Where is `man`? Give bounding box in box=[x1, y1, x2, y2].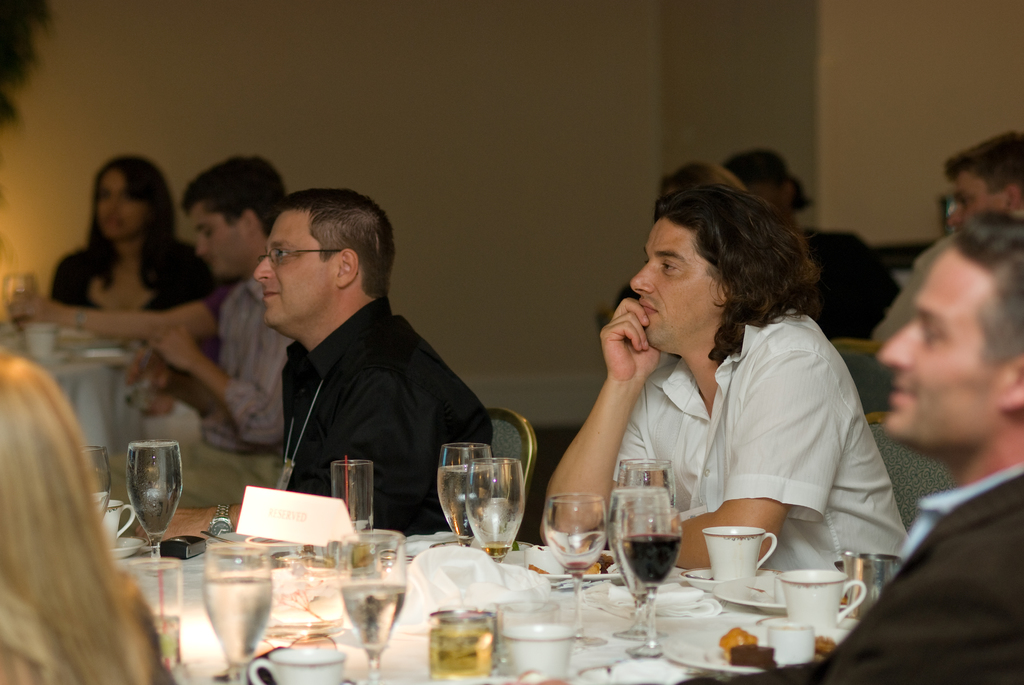
box=[867, 129, 1023, 353].
